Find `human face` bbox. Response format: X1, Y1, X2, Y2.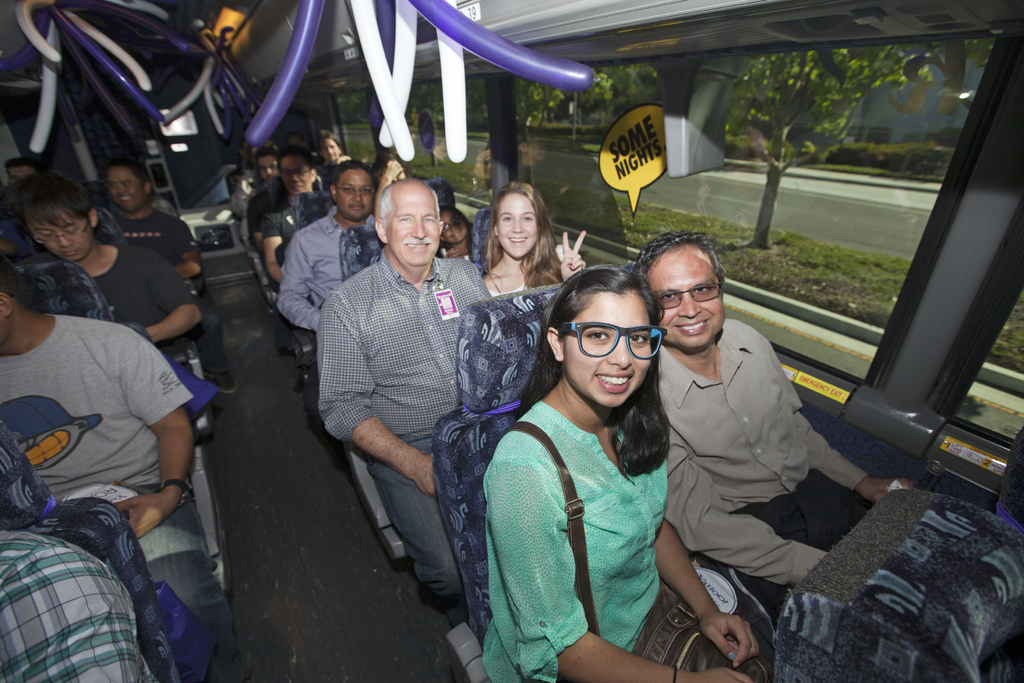
446, 213, 465, 237.
